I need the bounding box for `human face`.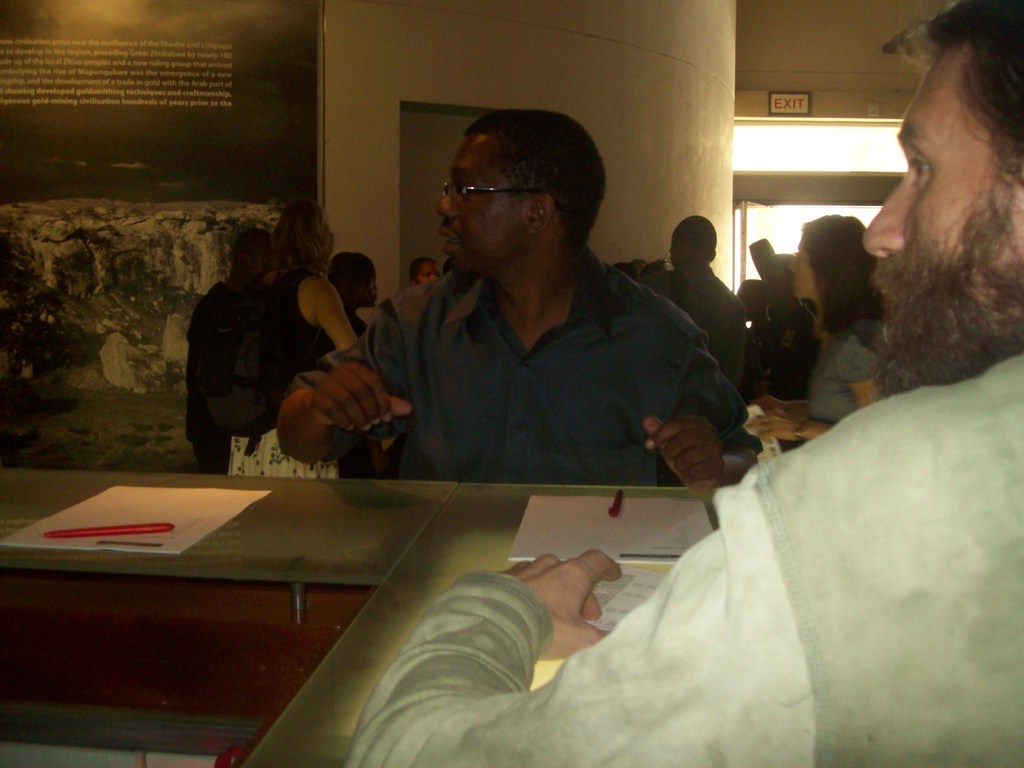
Here it is: l=439, t=130, r=542, b=276.
